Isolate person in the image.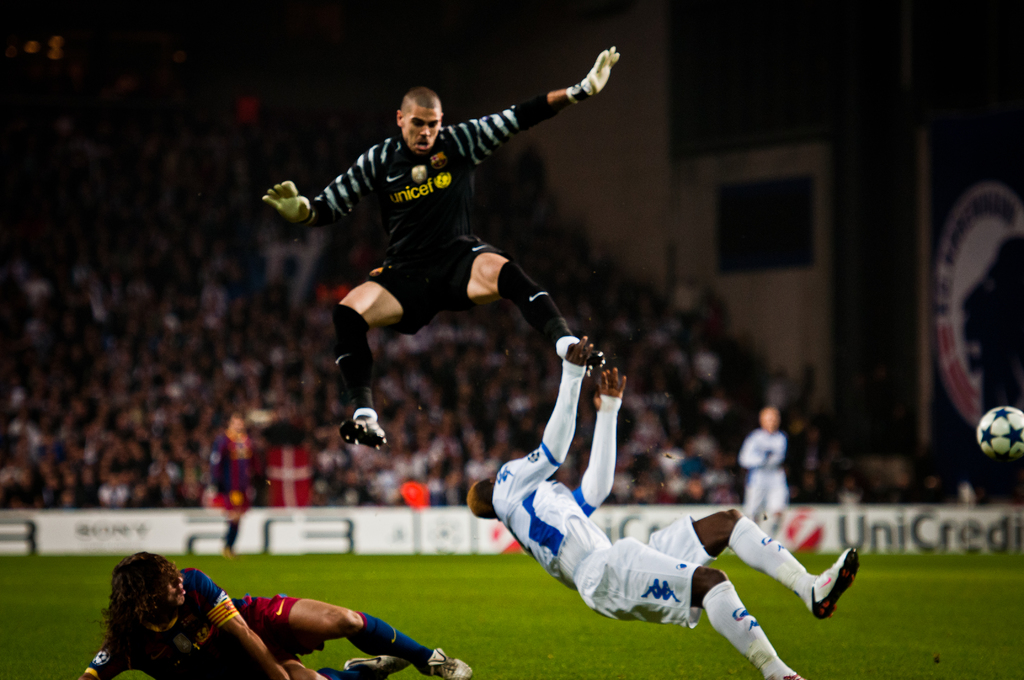
Isolated region: locate(468, 335, 875, 679).
